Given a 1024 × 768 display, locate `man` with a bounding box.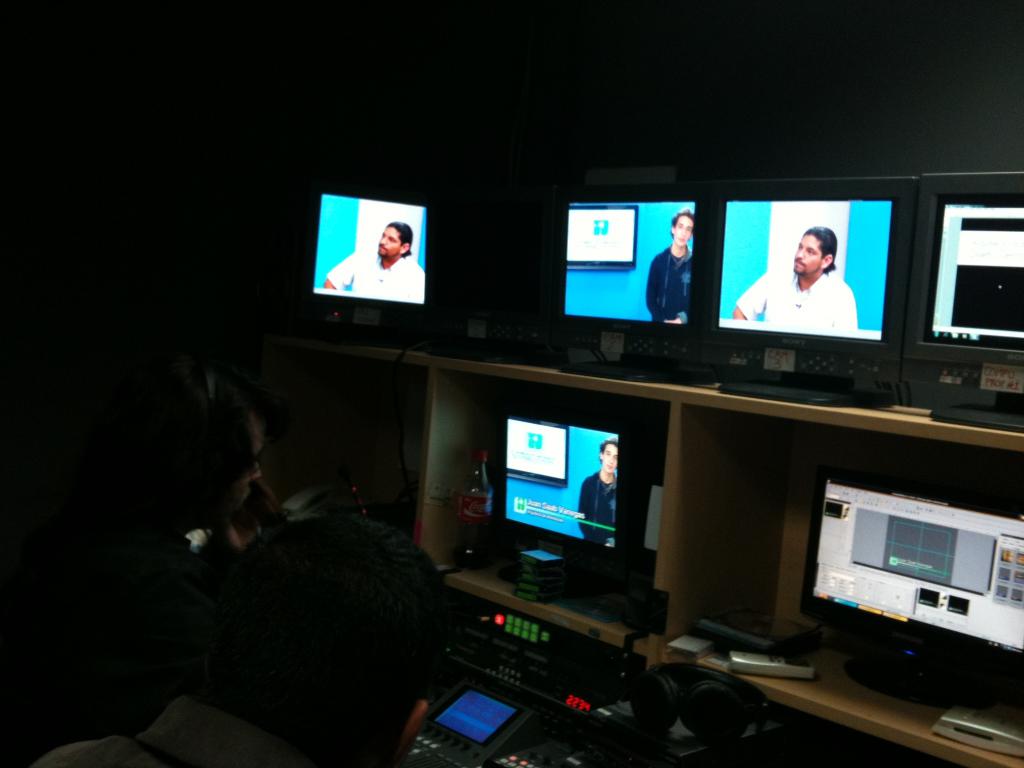
Located: box=[728, 228, 856, 337].
